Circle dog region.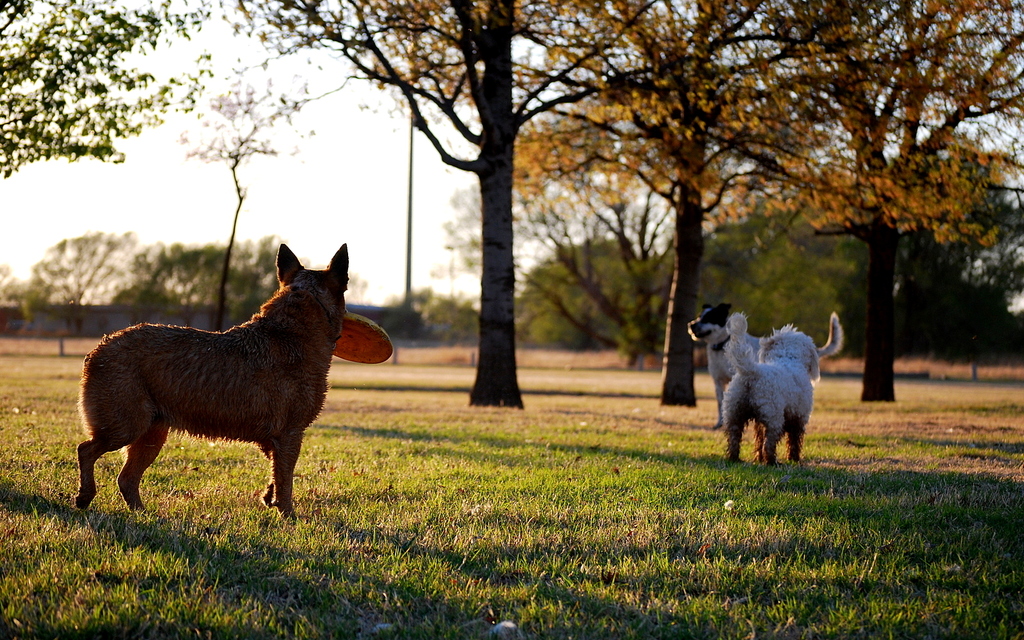
Region: <box>719,313,824,463</box>.
